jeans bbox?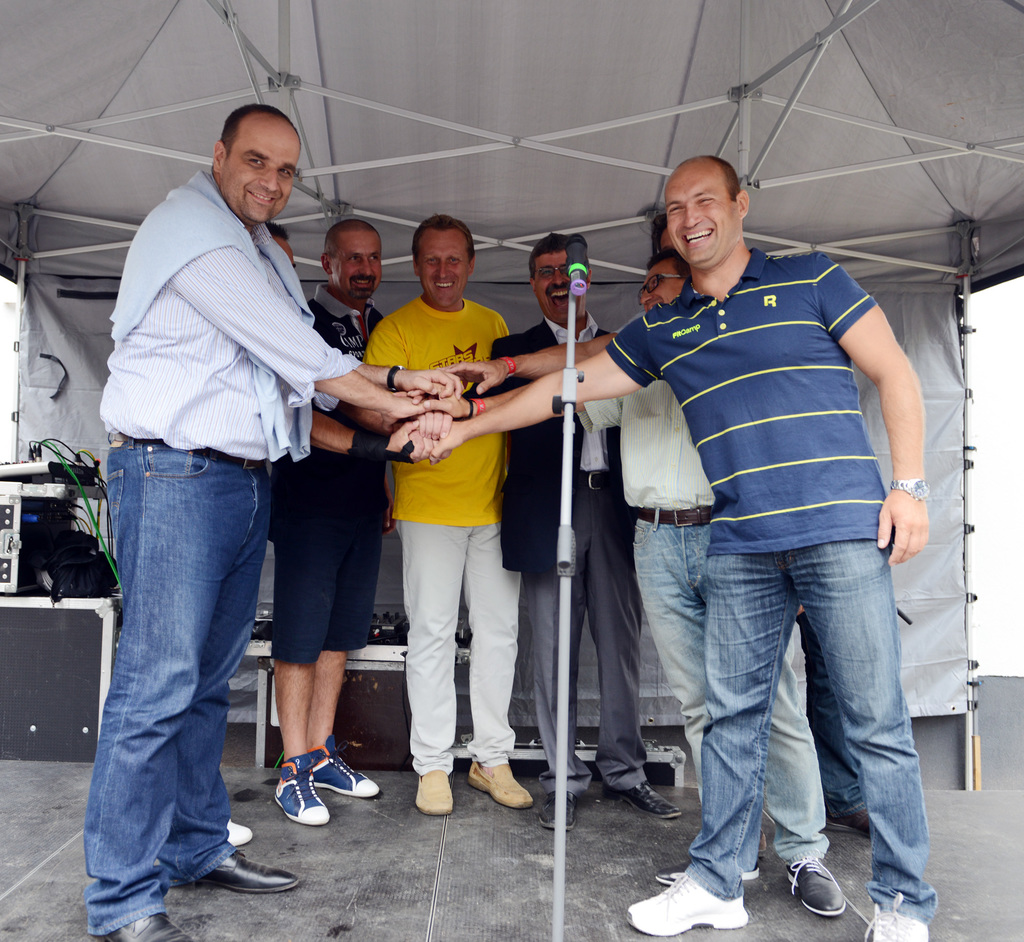
l=637, t=506, r=825, b=857
